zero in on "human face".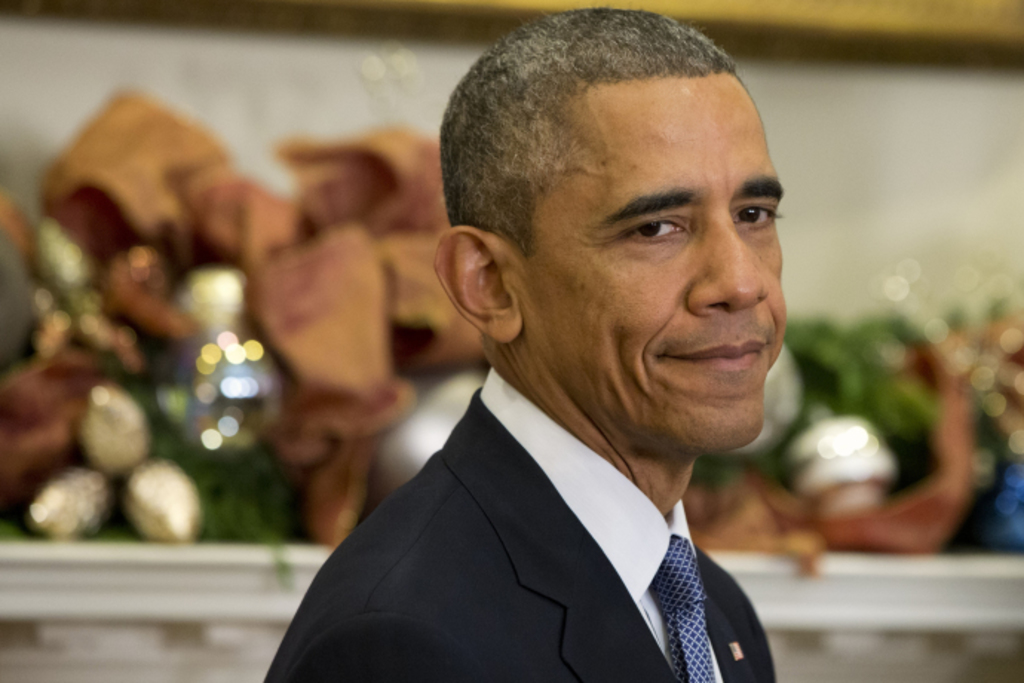
Zeroed in: (x1=521, y1=71, x2=787, y2=459).
